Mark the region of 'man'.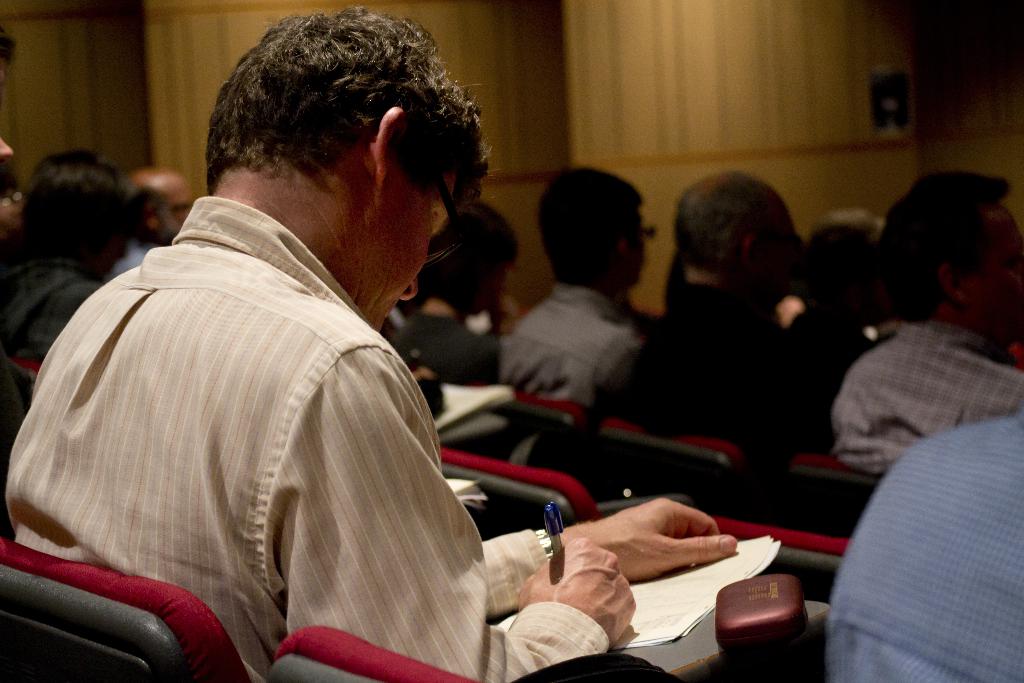
Region: [3,1,744,682].
